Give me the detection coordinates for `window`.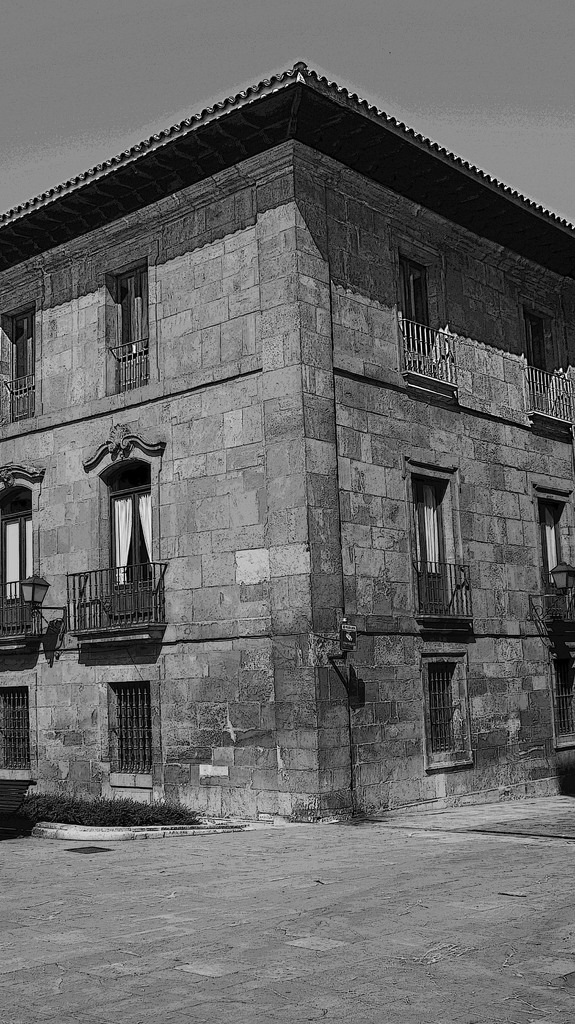
l=114, t=684, r=155, b=772.
